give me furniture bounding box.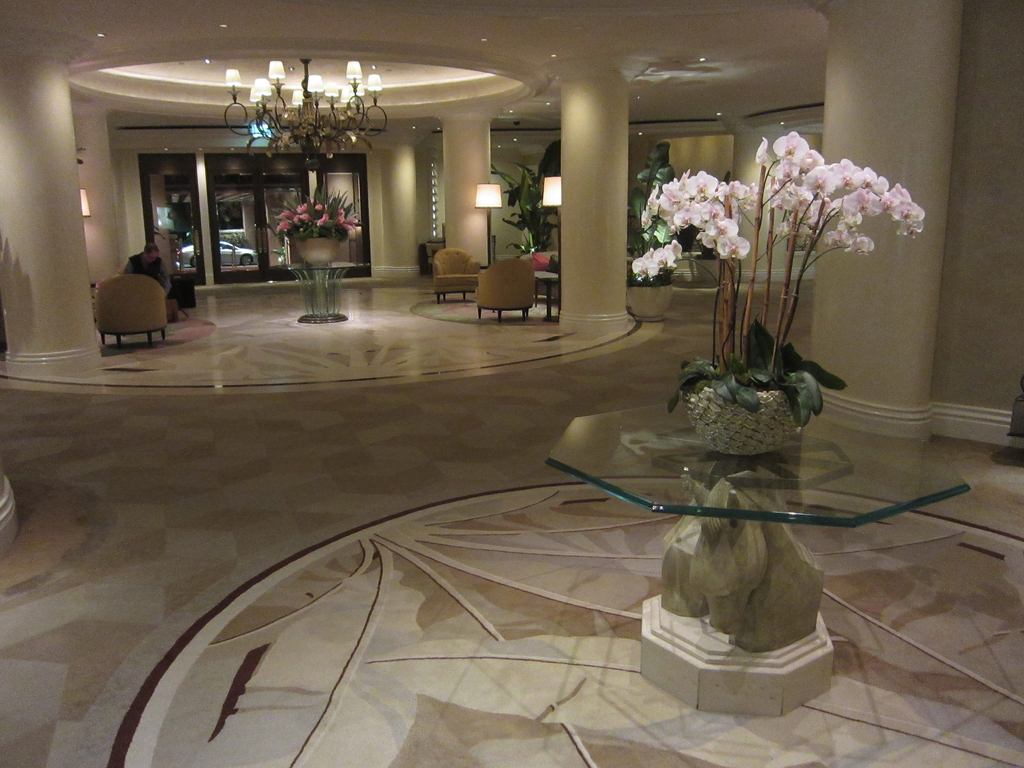
box(432, 245, 478, 302).
